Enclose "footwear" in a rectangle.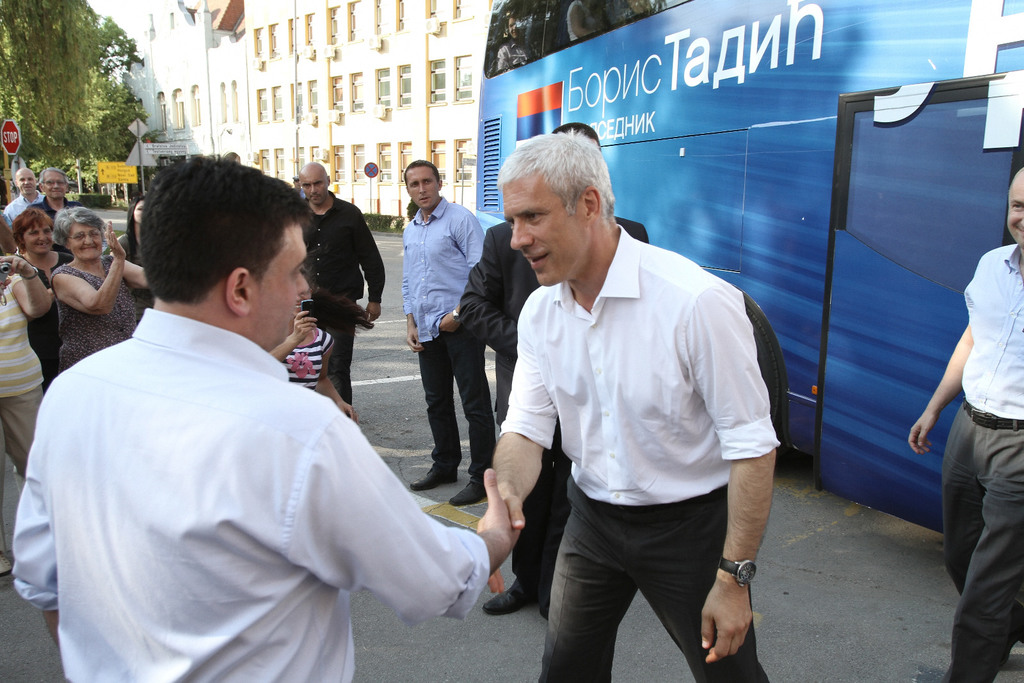
{"left": 446, "top": 478, "right": 485, "bottom": 509}.
